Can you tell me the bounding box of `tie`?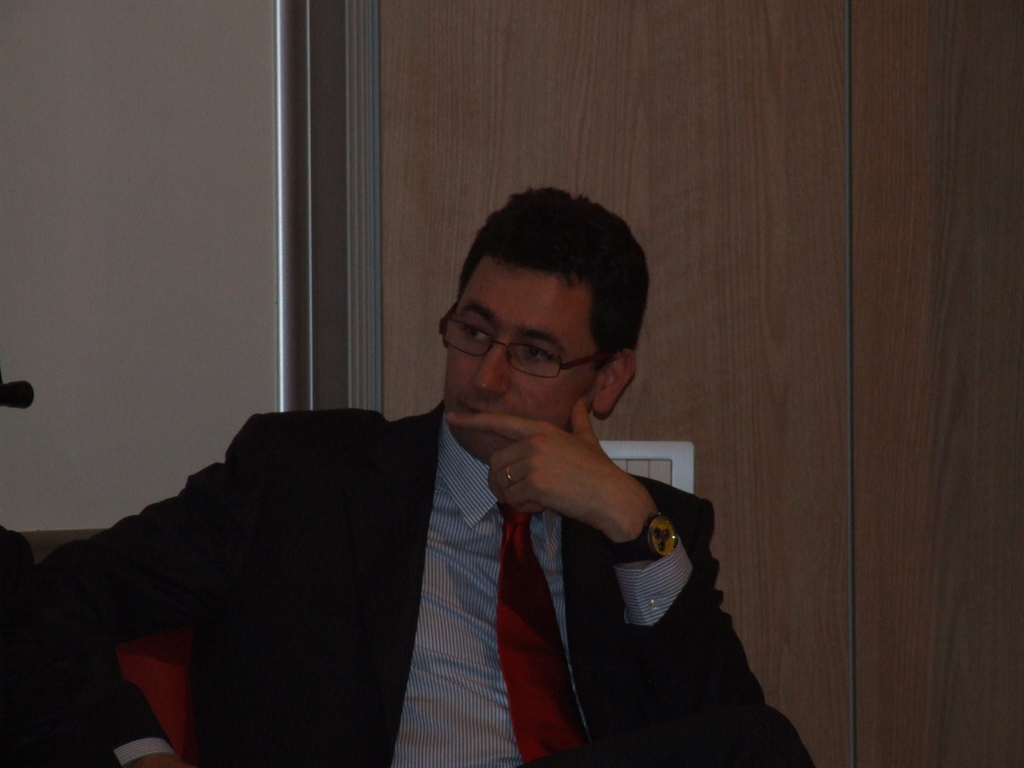
(492, 504, 593, 767).
